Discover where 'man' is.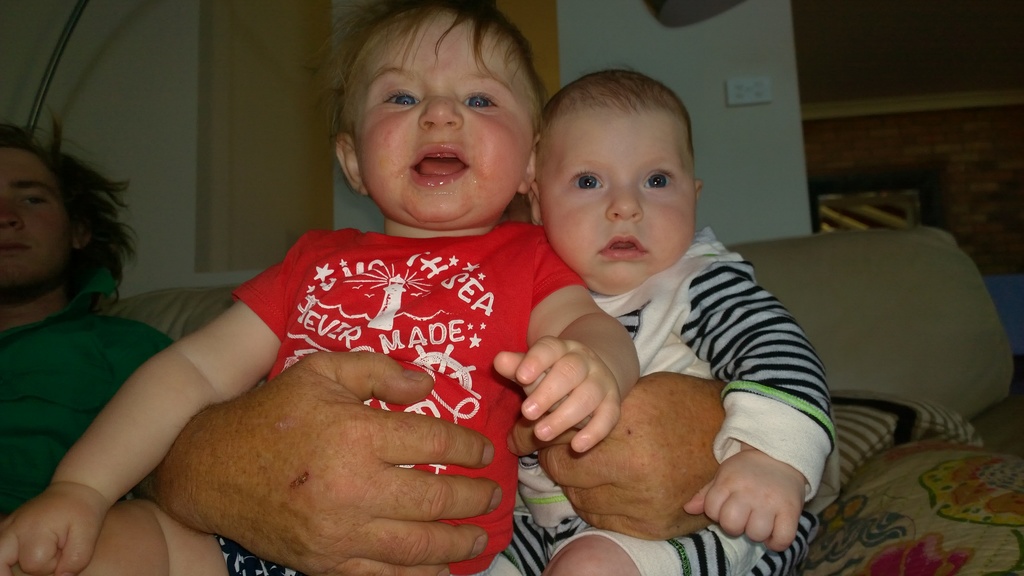
Discovered at (x1=0, y1=118, x2=176, y2=534).
